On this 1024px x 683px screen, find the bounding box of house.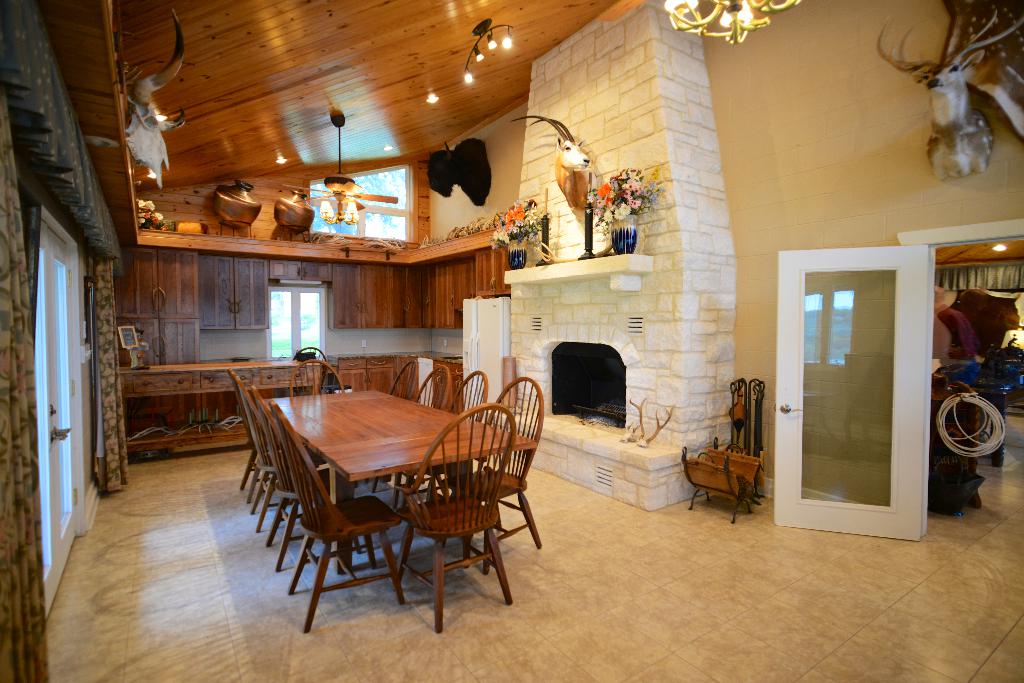
Bounding box: bbox=[0, 0, 1023, 682].
